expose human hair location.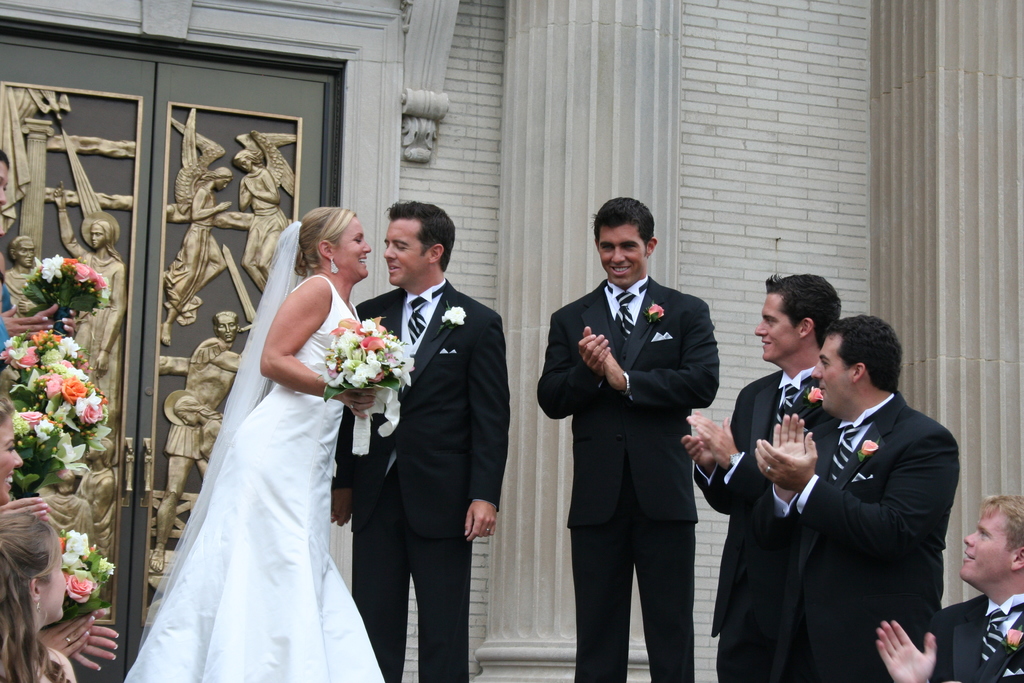
Exposed at rect(294, 206, 358, 281).
